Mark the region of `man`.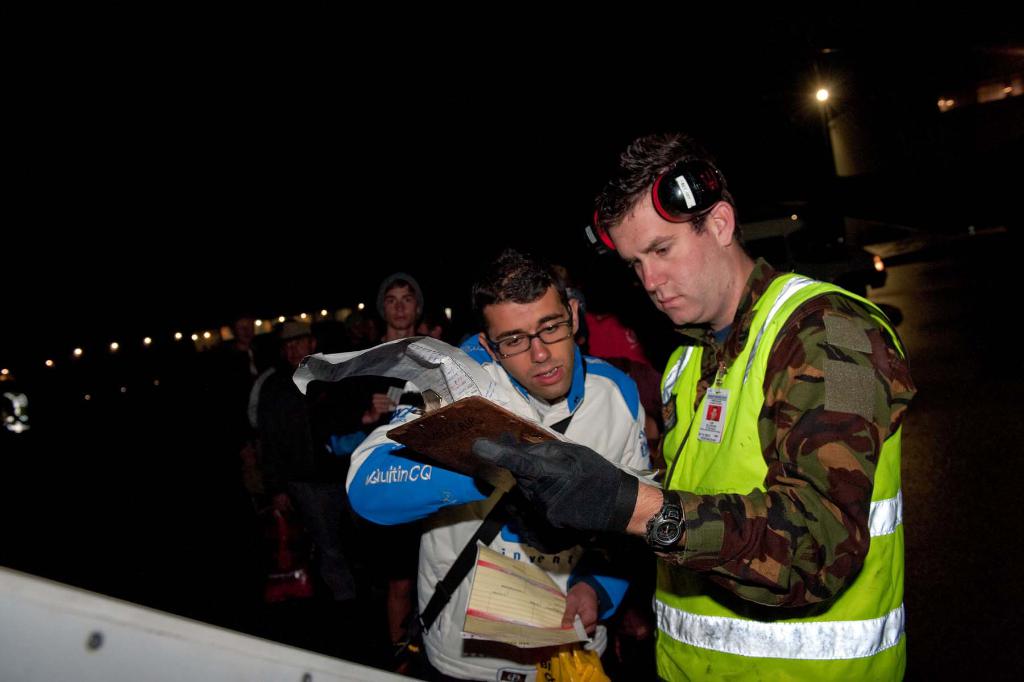
Region: pyautogui.locateOnScreen(342, 275, 429, 656).
